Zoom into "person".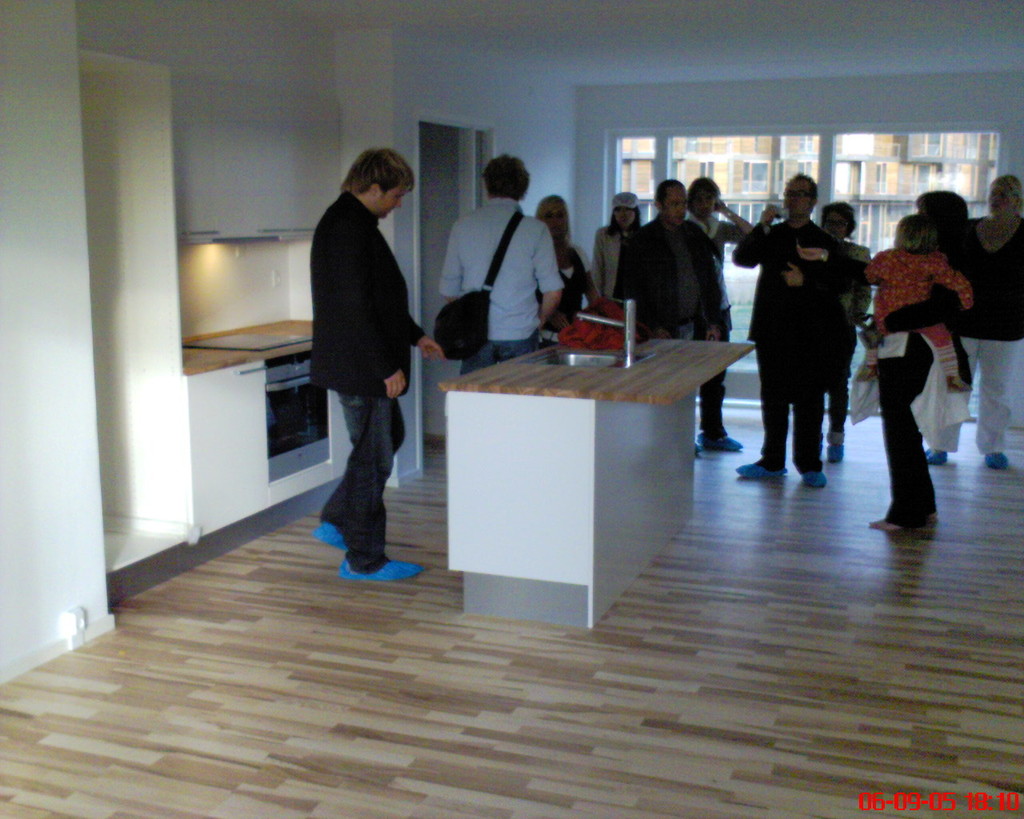
Zoom target: 678 178 755 457.
